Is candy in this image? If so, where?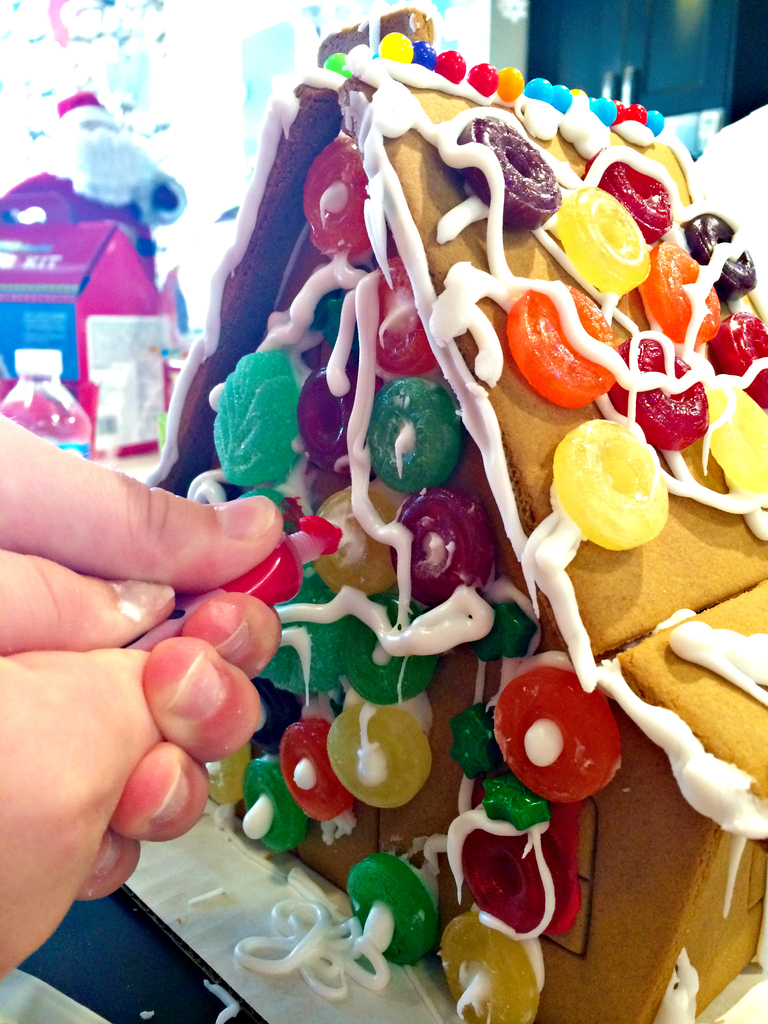
Yes, at bbox(140, 34, 767, 1023).
